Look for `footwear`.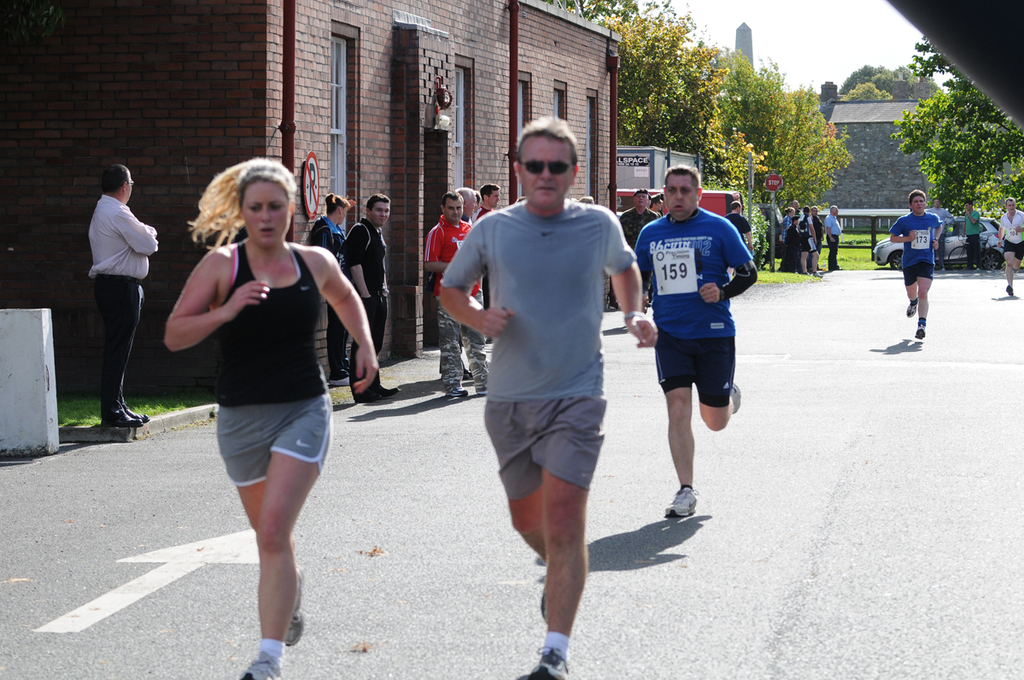
Found: x1=913, y1=324, x2=927, y2=338.
